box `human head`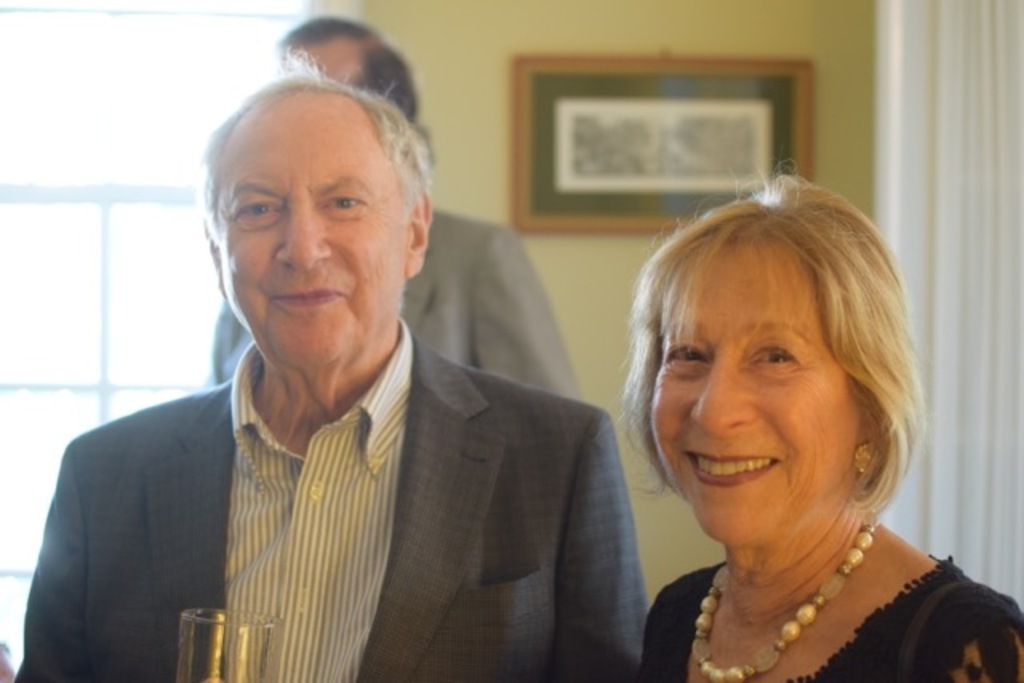
l=272, t=16, r=422, b=122
